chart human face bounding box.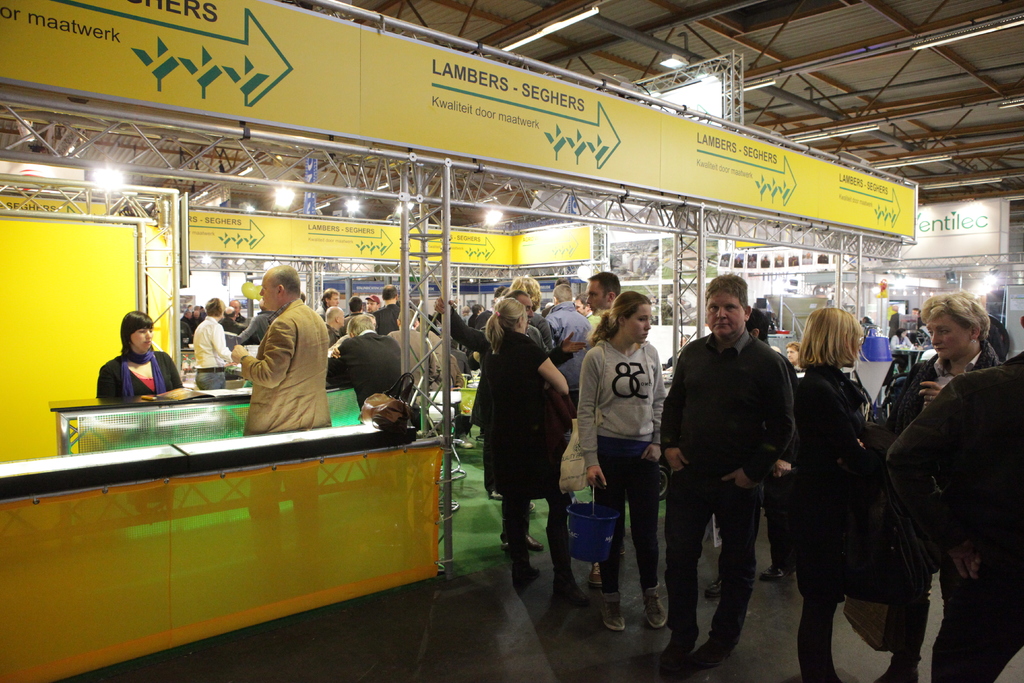
Charted: (707,292,743,336).
